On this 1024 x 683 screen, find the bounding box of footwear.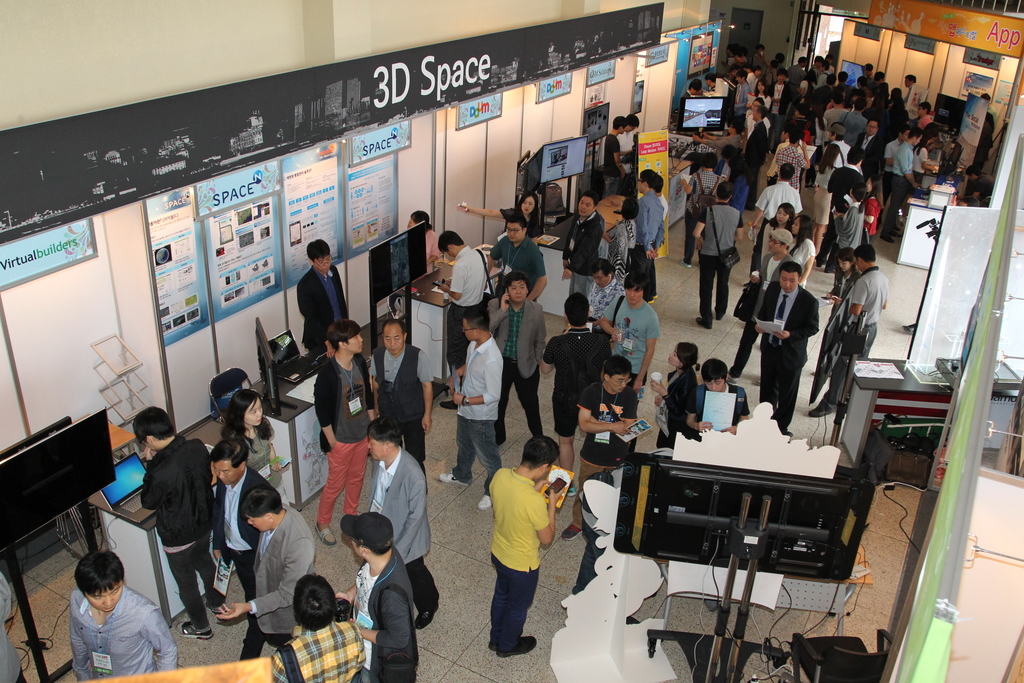
Bounding box: <region>561, 523, 588, 545</region>.
